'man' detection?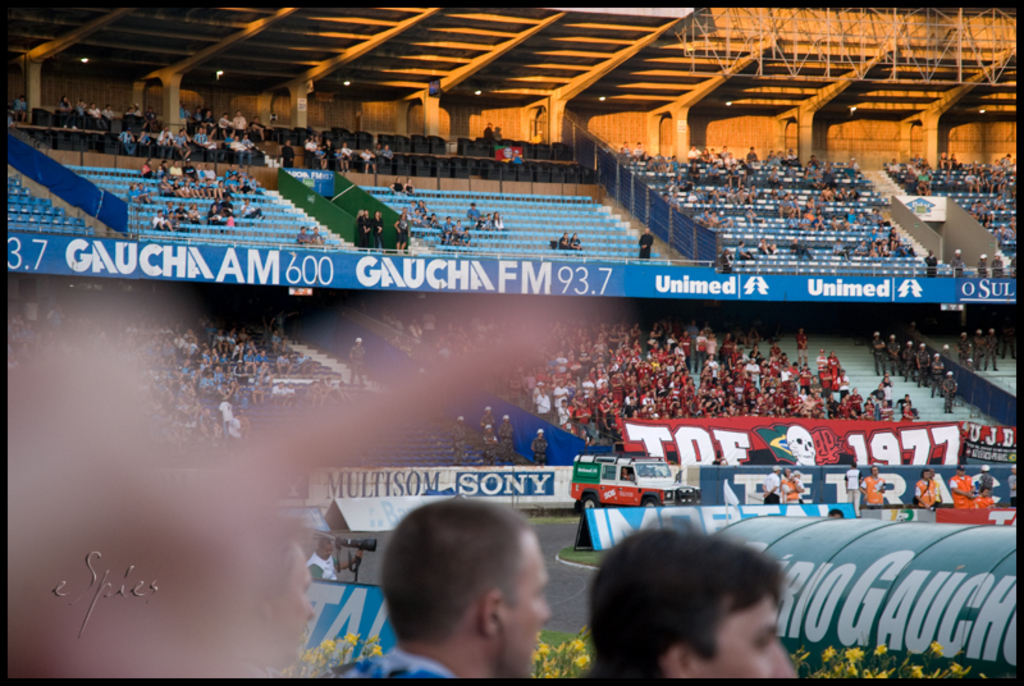
(846, 456, 867, 518)
